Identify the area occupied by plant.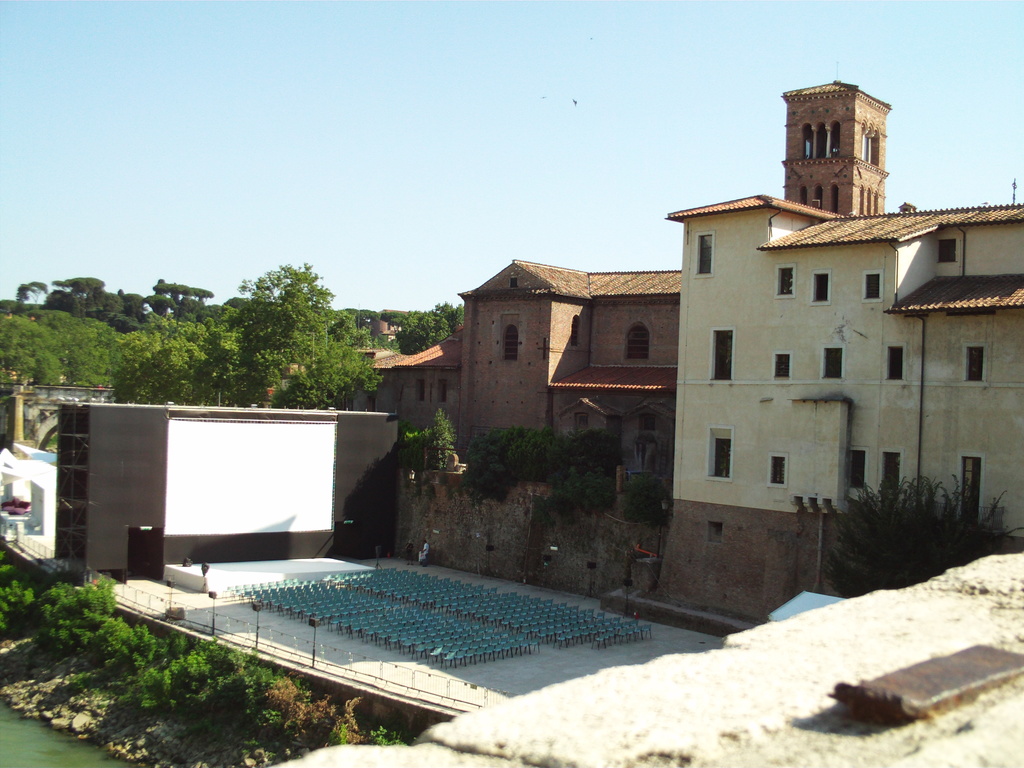
Area: BBox(621, 470, 668, 535).
